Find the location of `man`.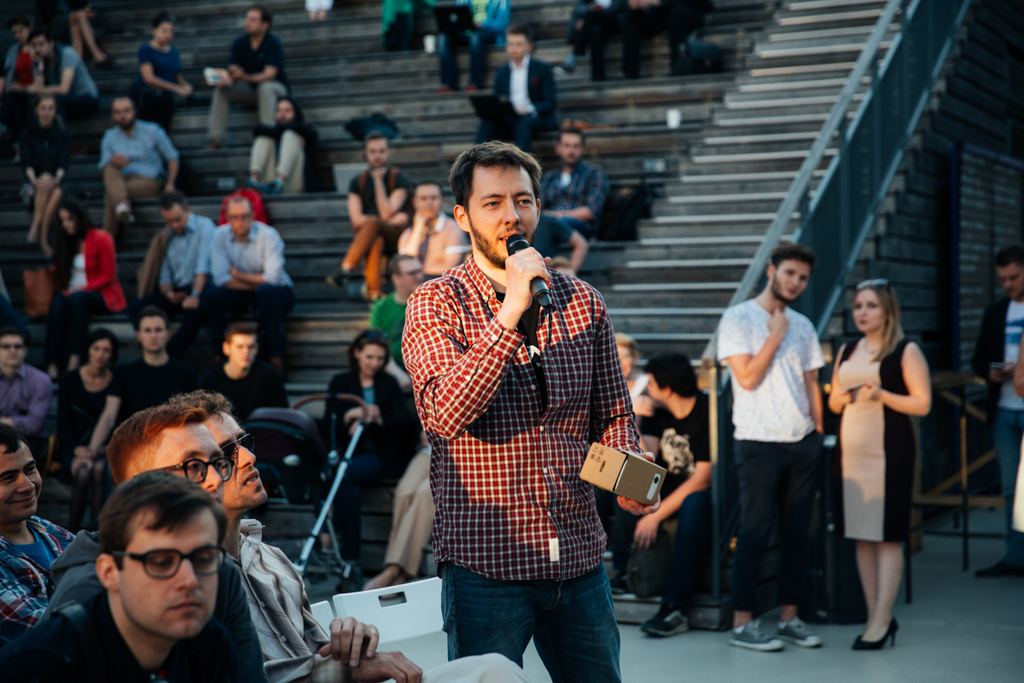
Location: 15, 464, 242, 682.
